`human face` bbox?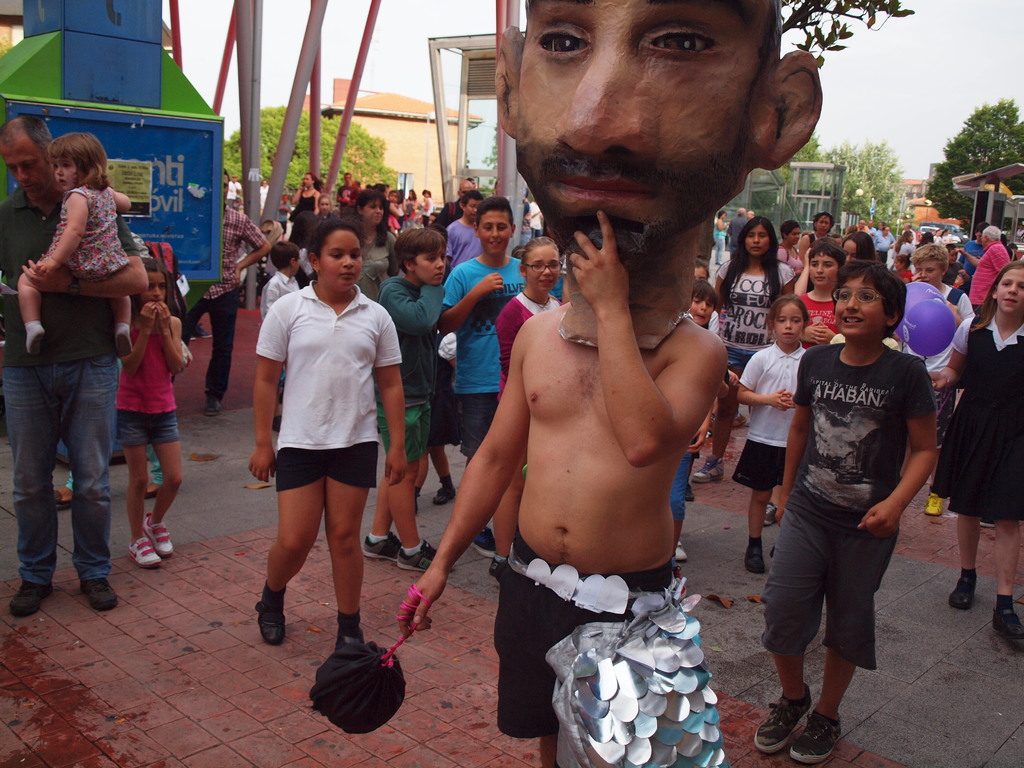
884:225:890:234
